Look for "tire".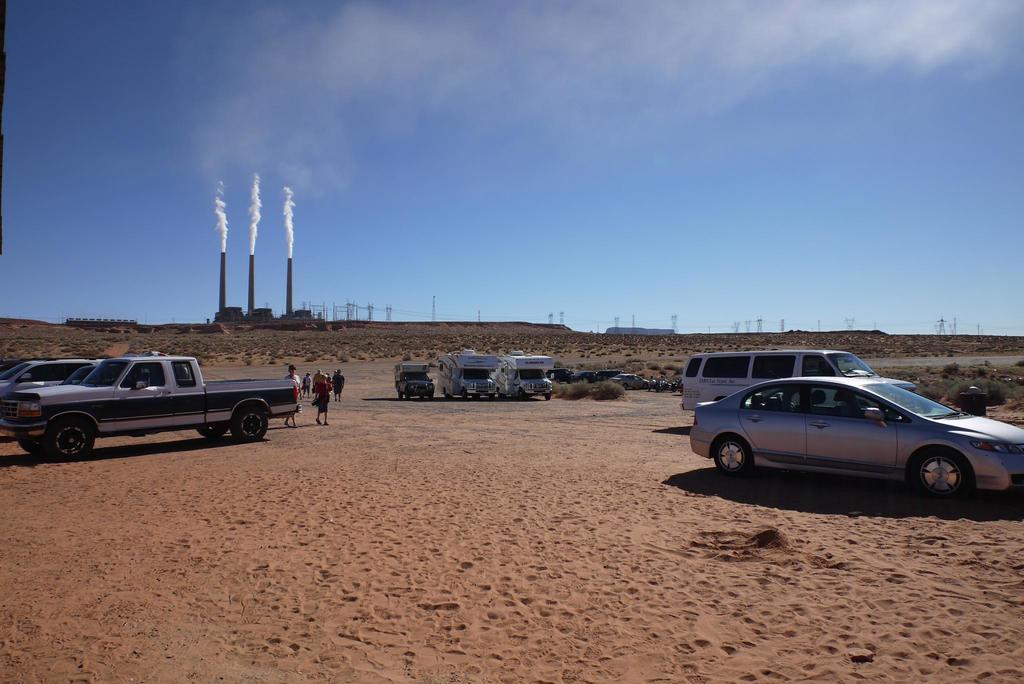
Found: crop(40, 412, 97, 462).
